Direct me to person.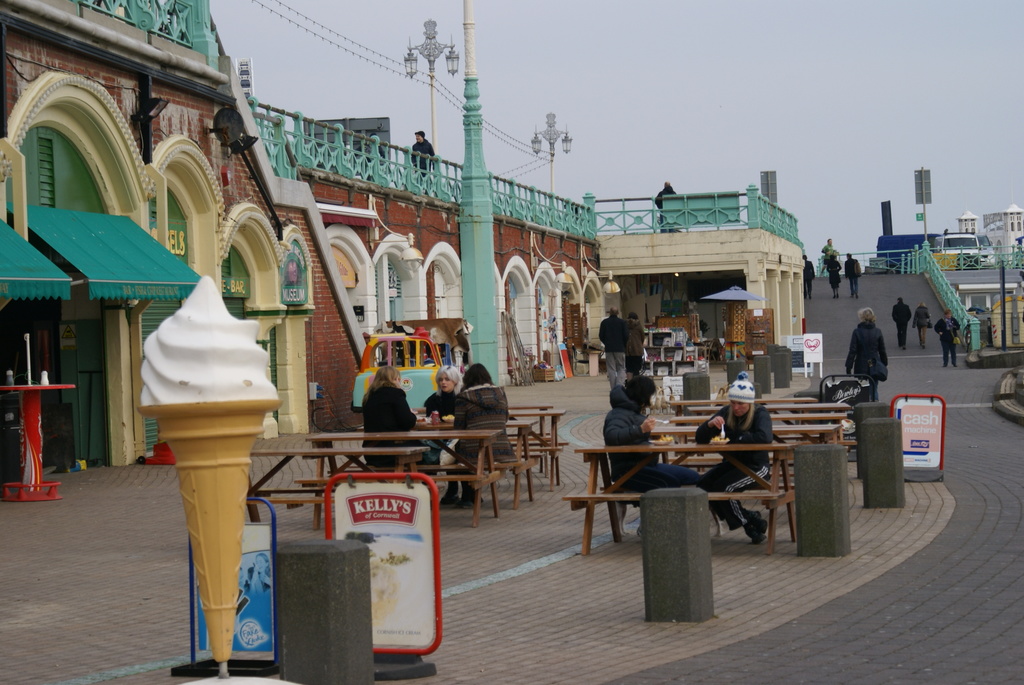
Direction: left=653, top=177, right=688, bottom=233.
